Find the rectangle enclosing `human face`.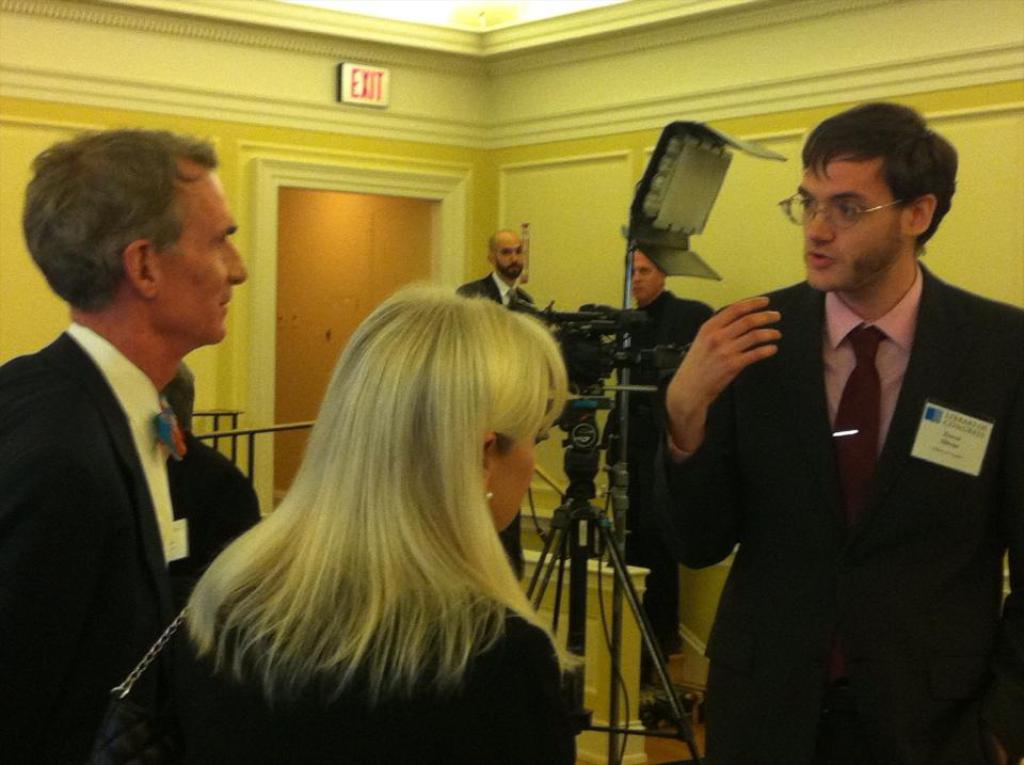
x1=496, y1=232, x2=523, y2=283.
